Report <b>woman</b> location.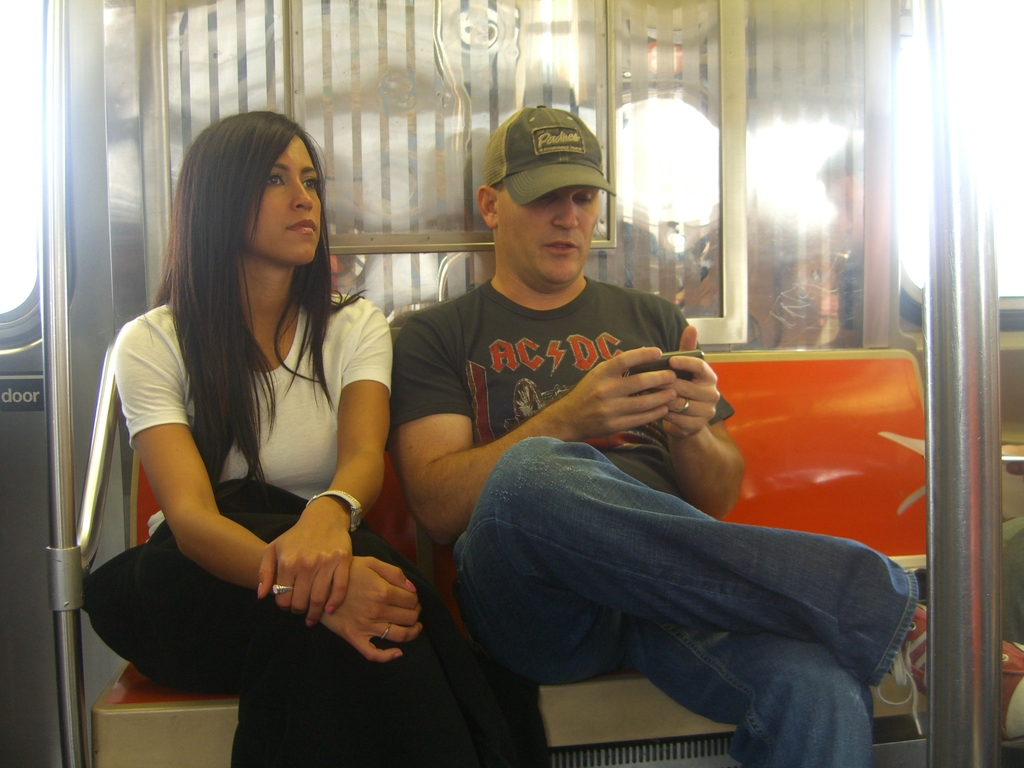
Report: 85 108 518 767.
